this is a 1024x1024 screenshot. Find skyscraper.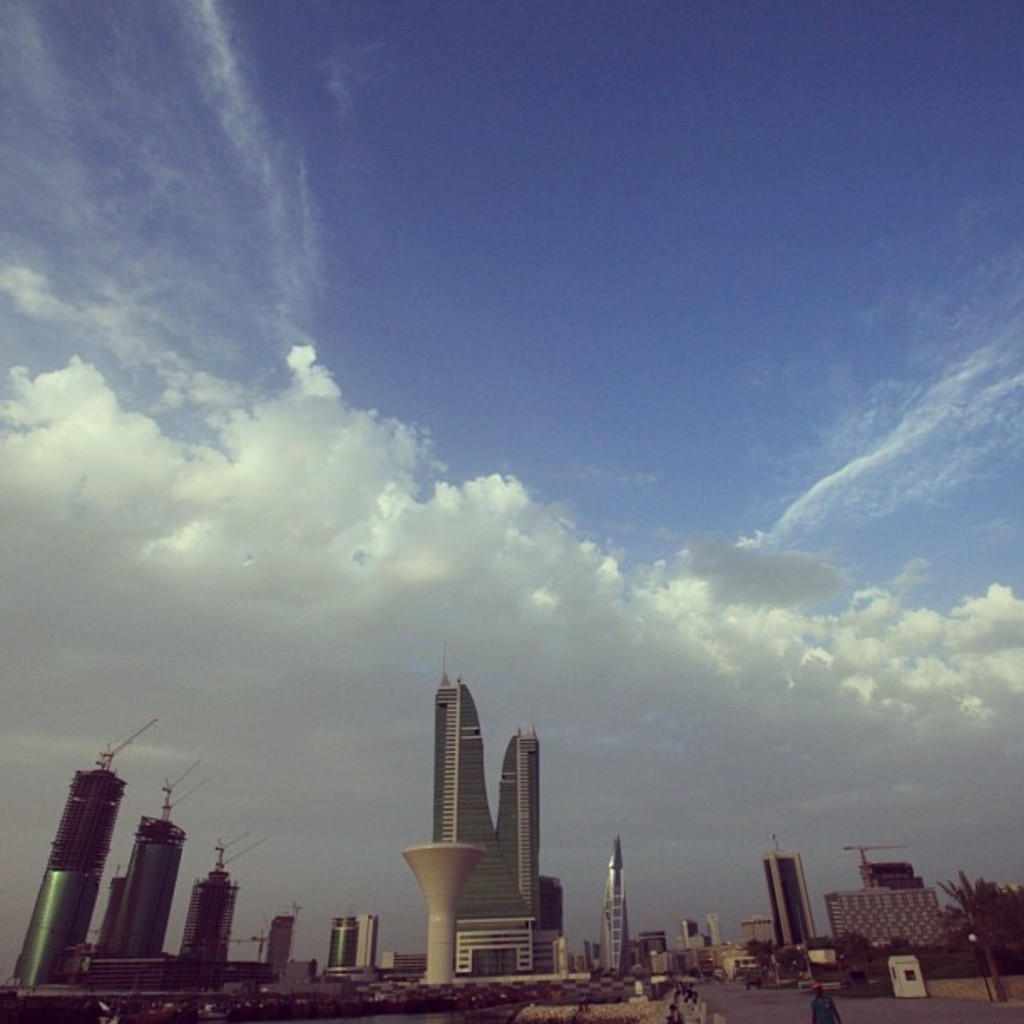
Bounding box: <region>97, 815, 189, 962</region>.
